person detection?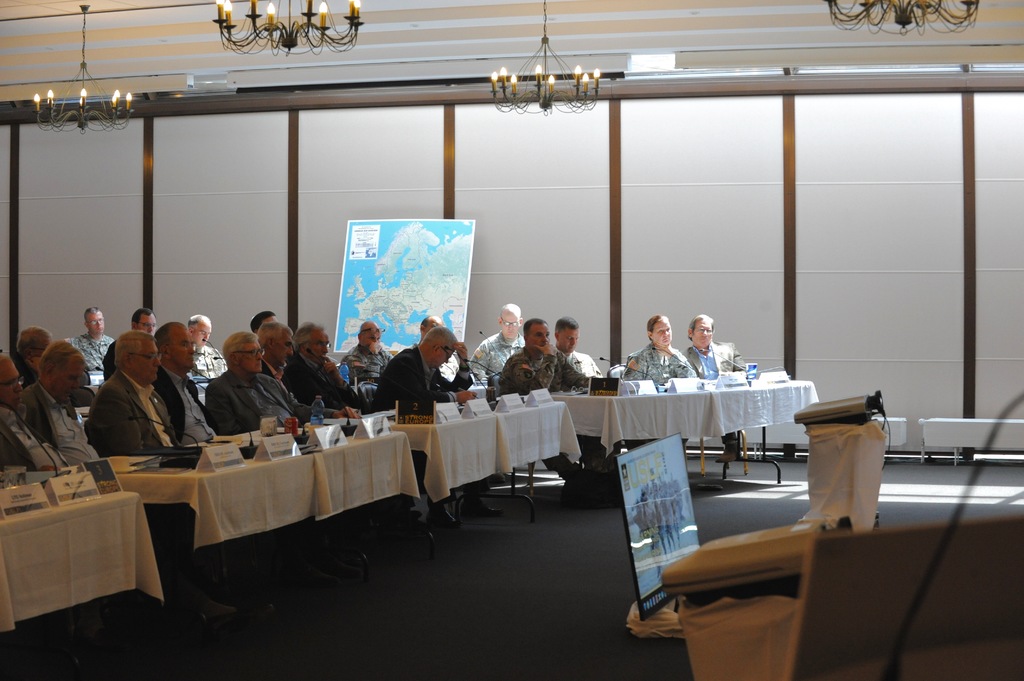
pyautogui.locateOnScreen(547, 317, 605, 389)
